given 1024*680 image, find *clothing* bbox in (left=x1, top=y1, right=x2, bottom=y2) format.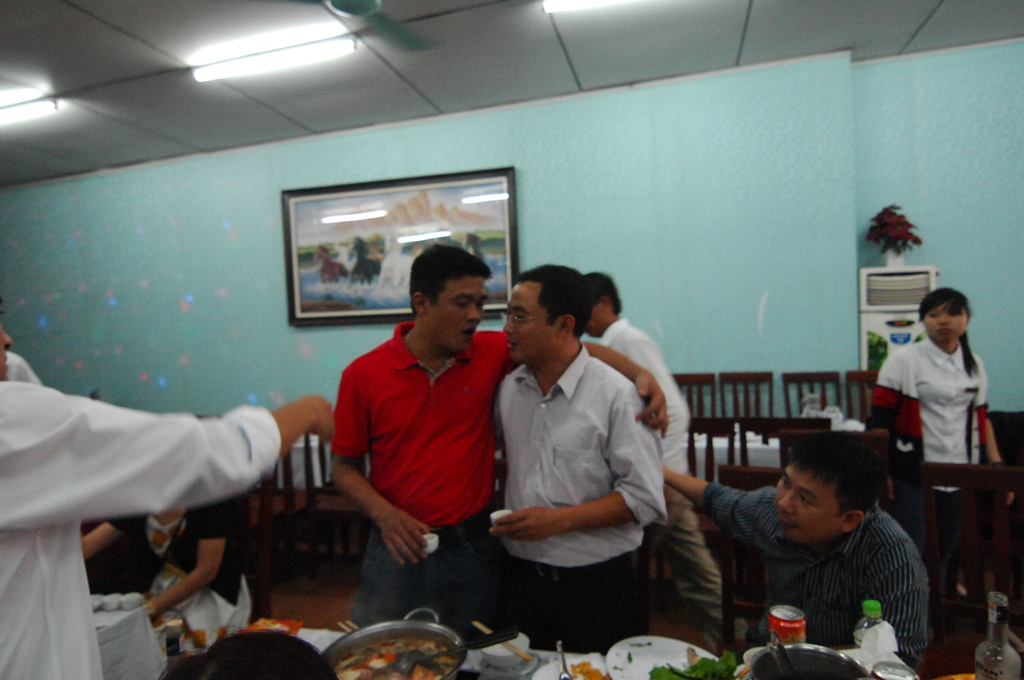
(left=8, top=352, right=45, bottom=387).
